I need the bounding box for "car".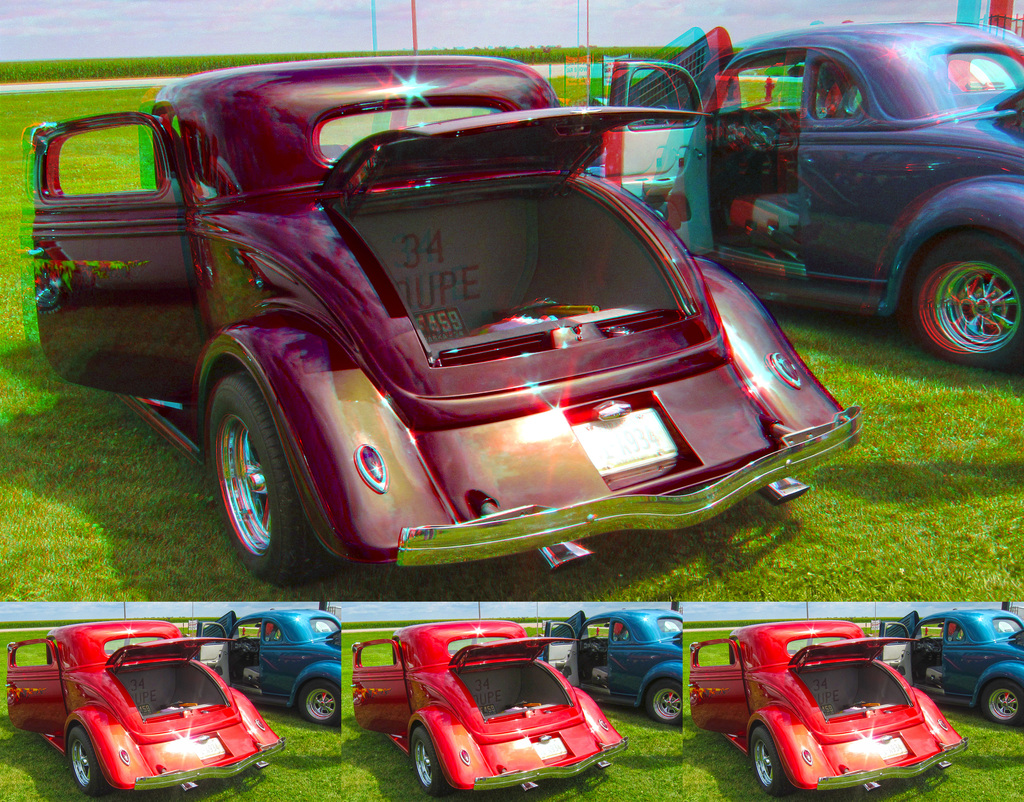
Here it is: Rect(589, 20, 1023, 379).
